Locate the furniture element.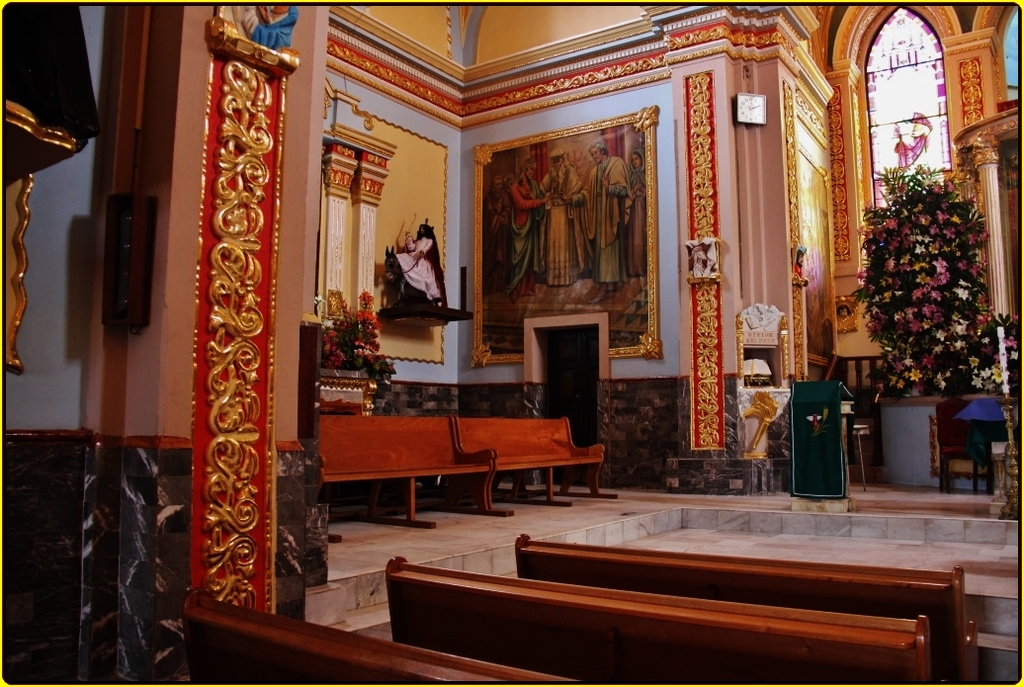
Element bbox: detection(457, 415, 619, 516).
